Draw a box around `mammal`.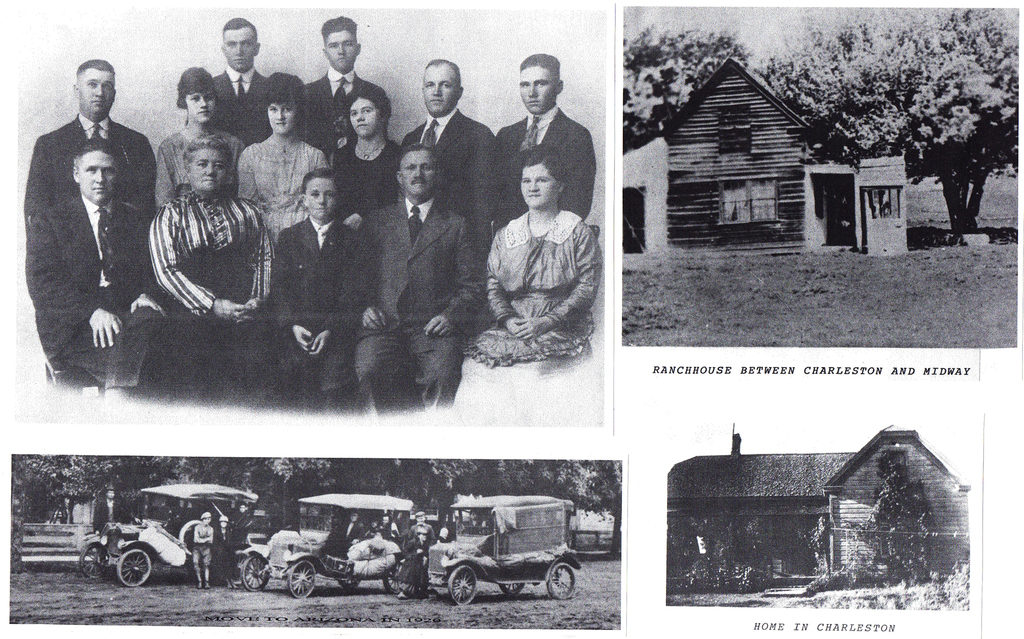
[left=366, top=130, right=479, bottom=423].
